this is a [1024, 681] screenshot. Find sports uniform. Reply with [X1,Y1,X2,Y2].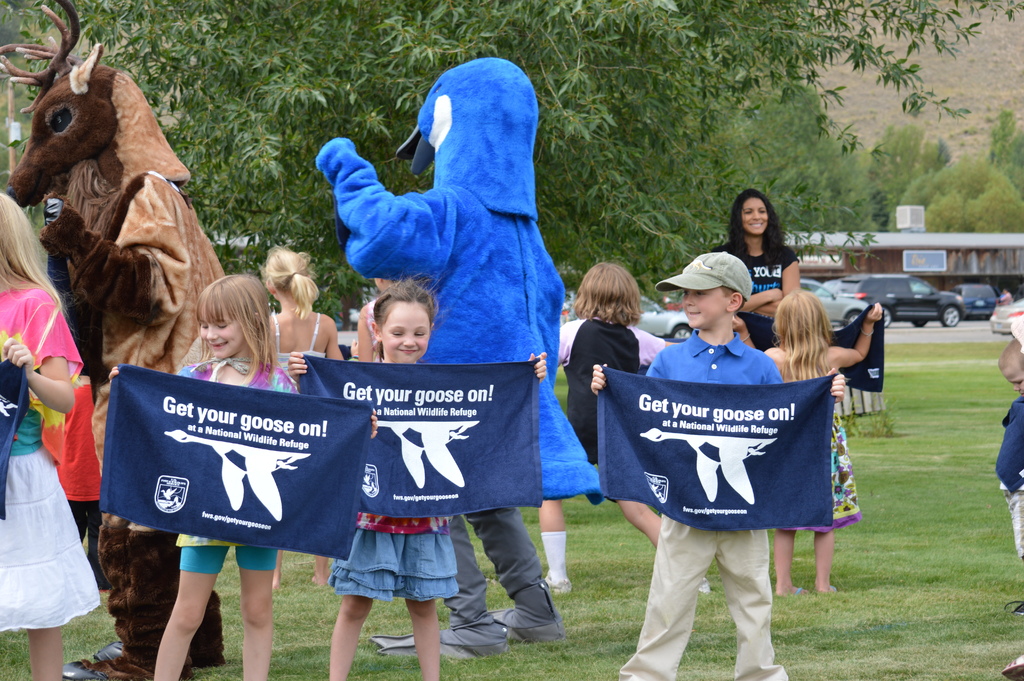
[719,240,803,345].
